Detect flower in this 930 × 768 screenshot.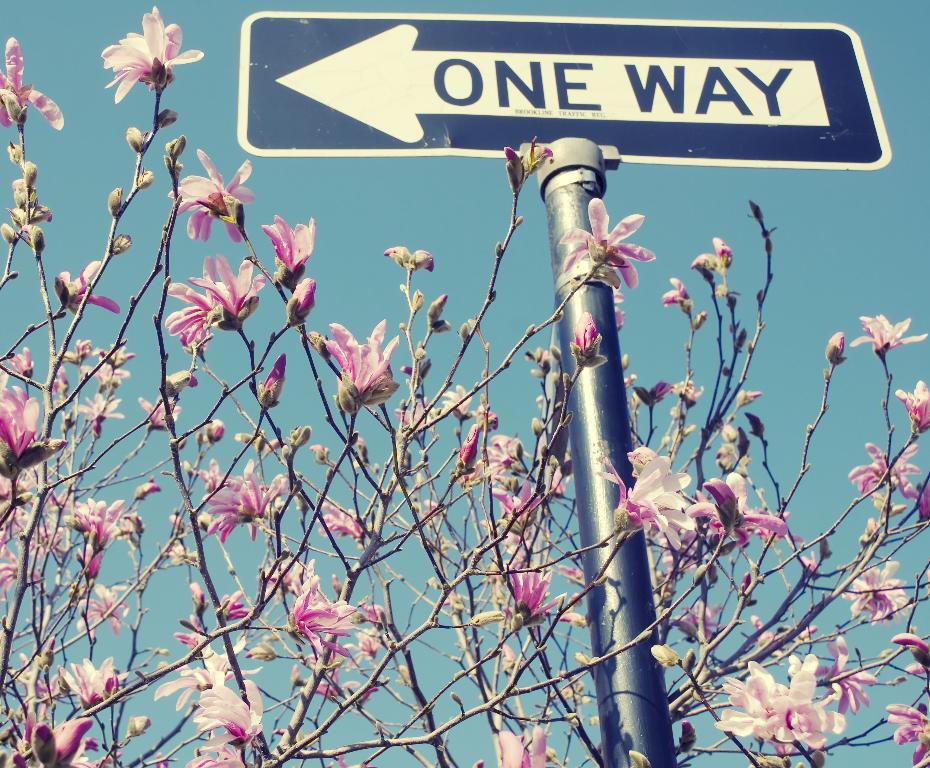
Detection: <region>509, 566, 548, 623</region>.
